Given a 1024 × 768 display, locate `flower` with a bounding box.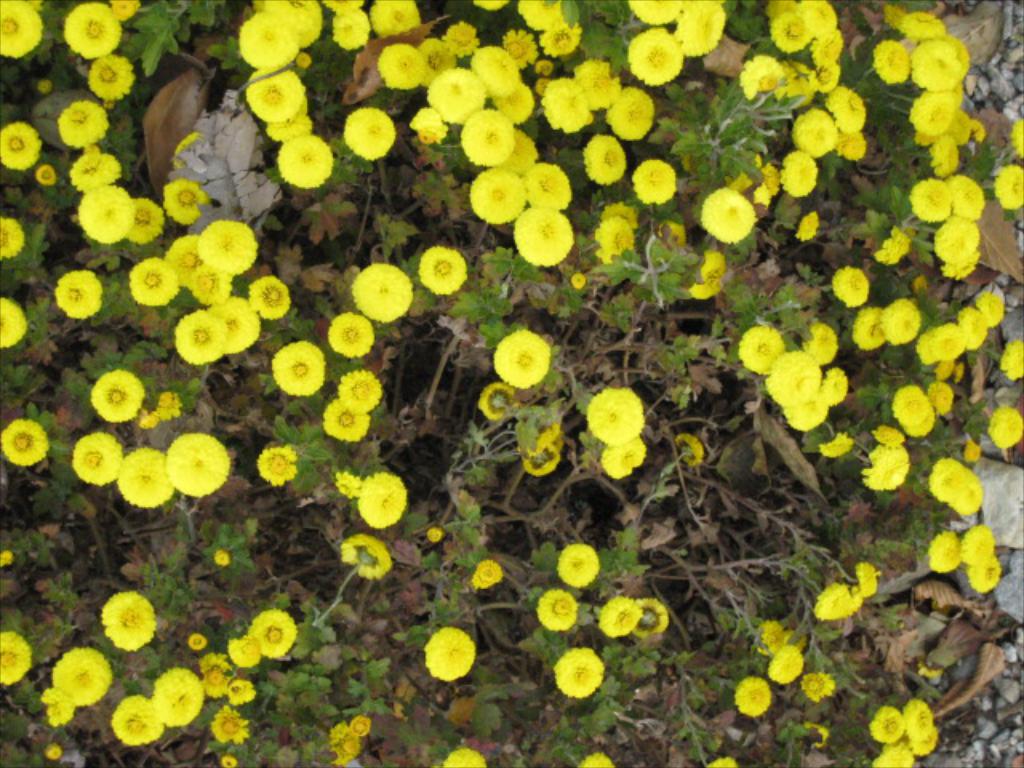
Located: <bbox>62, 141, 118, 200</bbox>.
